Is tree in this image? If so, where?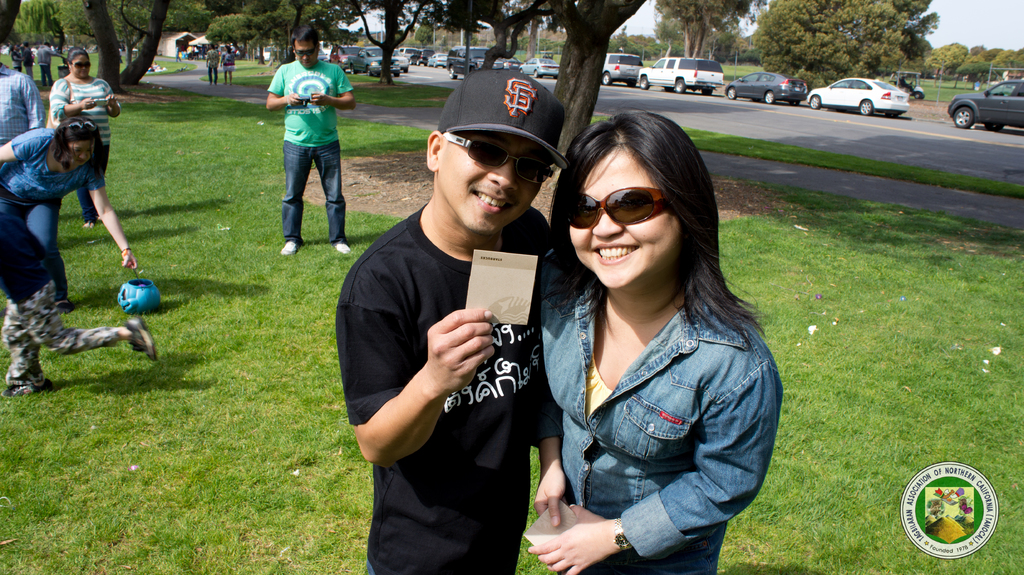
Yes, at [left=315, top=0, right=444, bottom=83].
